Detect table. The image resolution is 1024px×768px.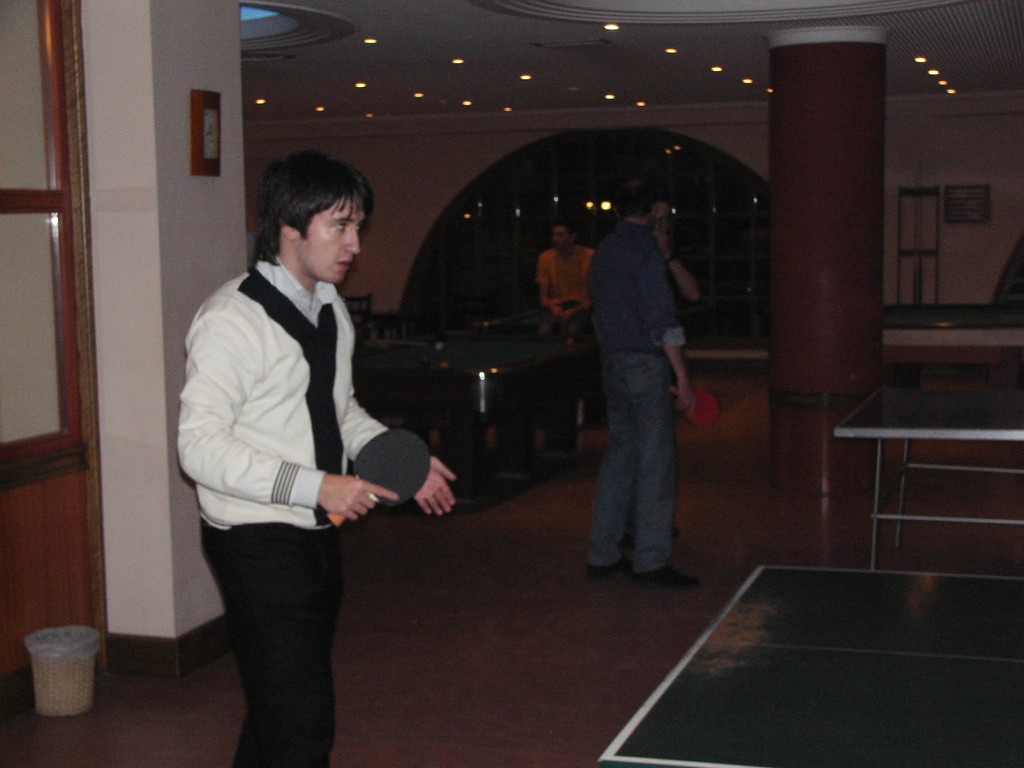
bbox=(807, 372, 1016, 586).
